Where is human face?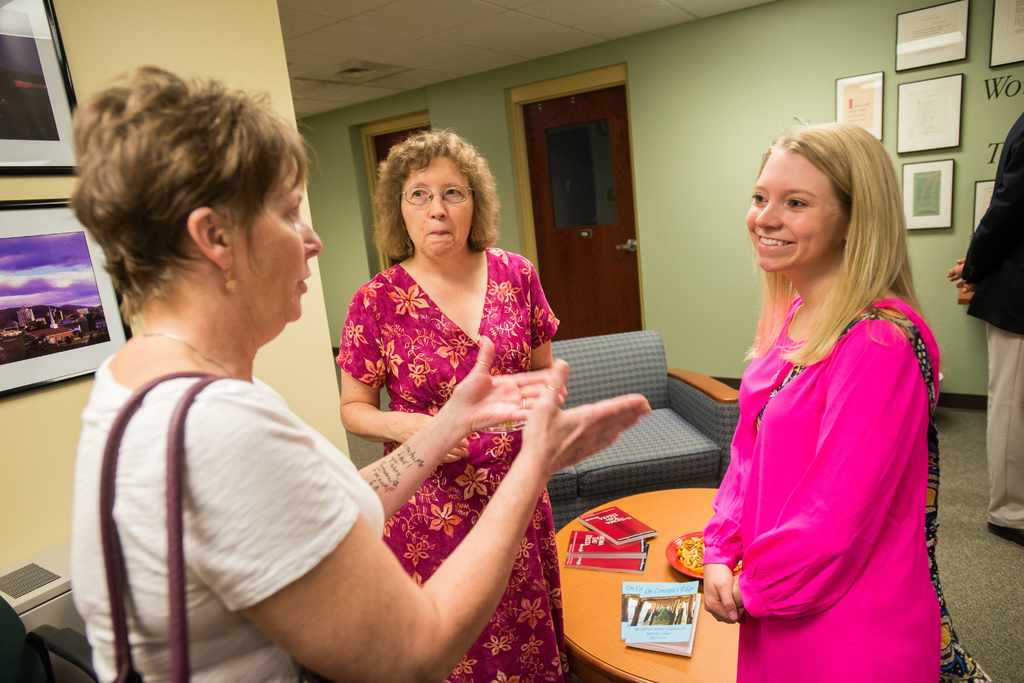
x1=394 y1=150 x2=478 y2=273.
